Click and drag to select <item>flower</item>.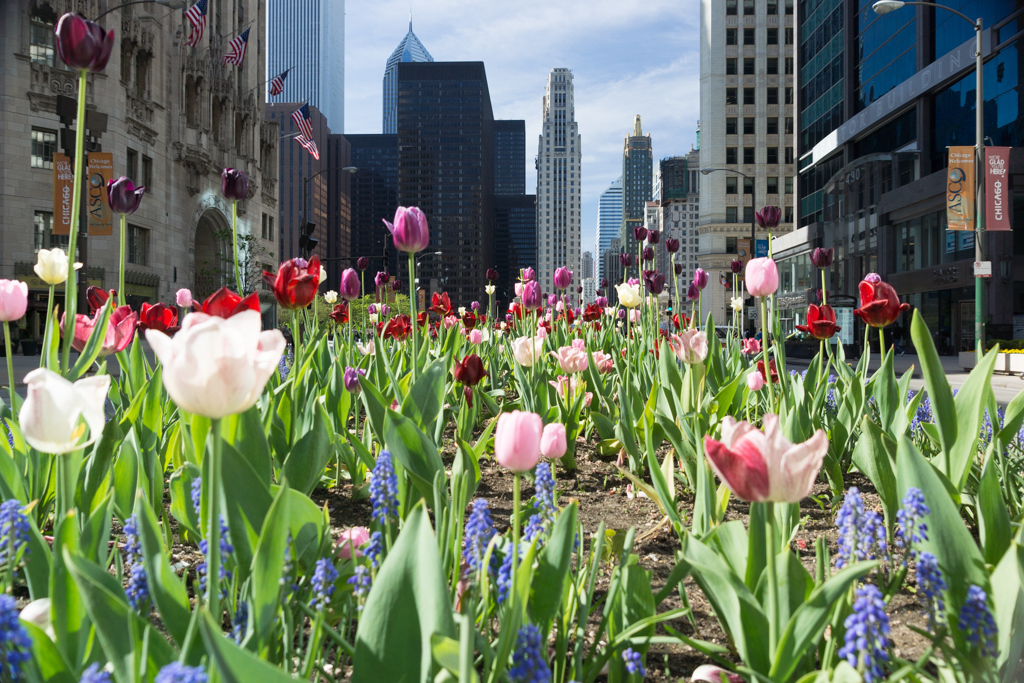
Selection: <bbox>827, 371, 846, 411</bbox>.
